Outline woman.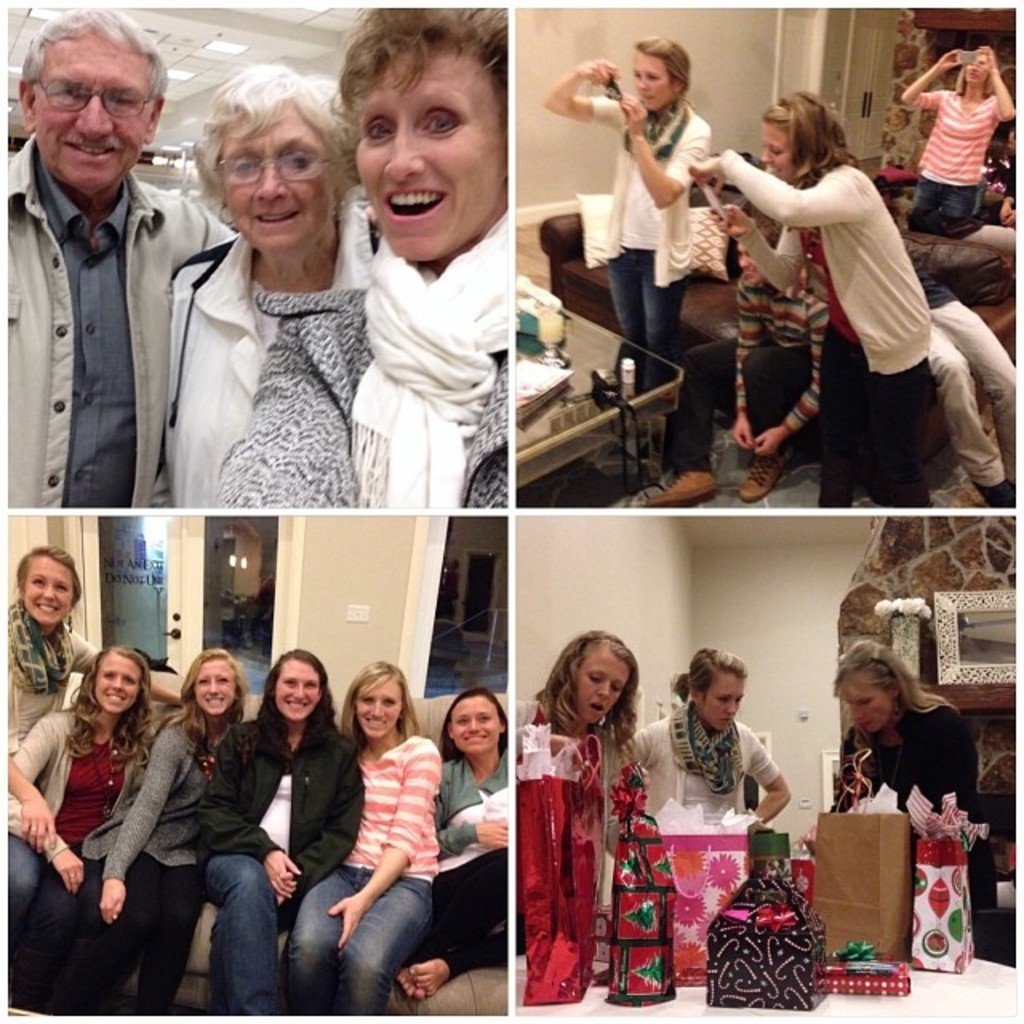
Outline: crop(517, 629, 662, 830).
